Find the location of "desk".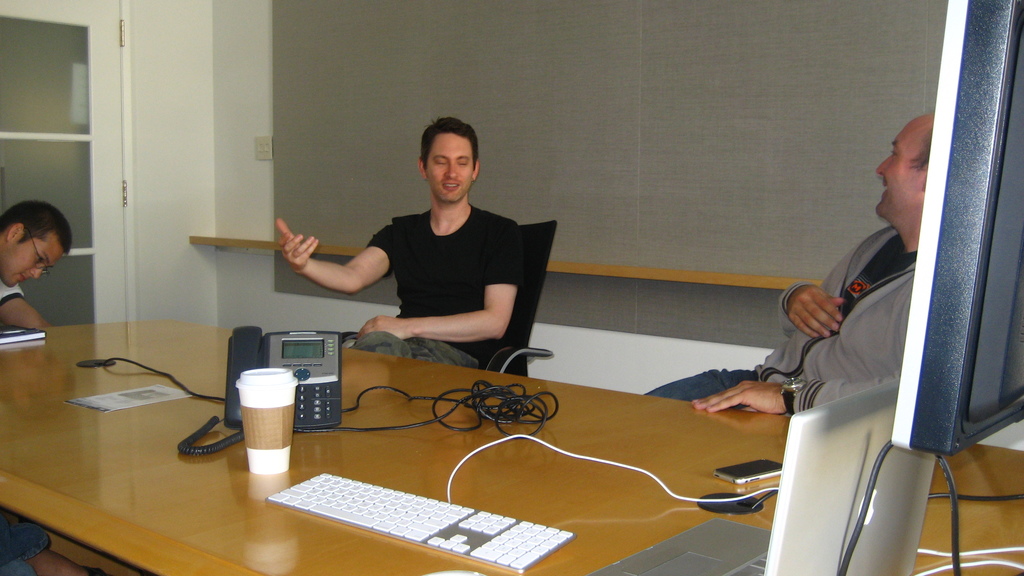
Location: [0, 321, 1023, 575].
